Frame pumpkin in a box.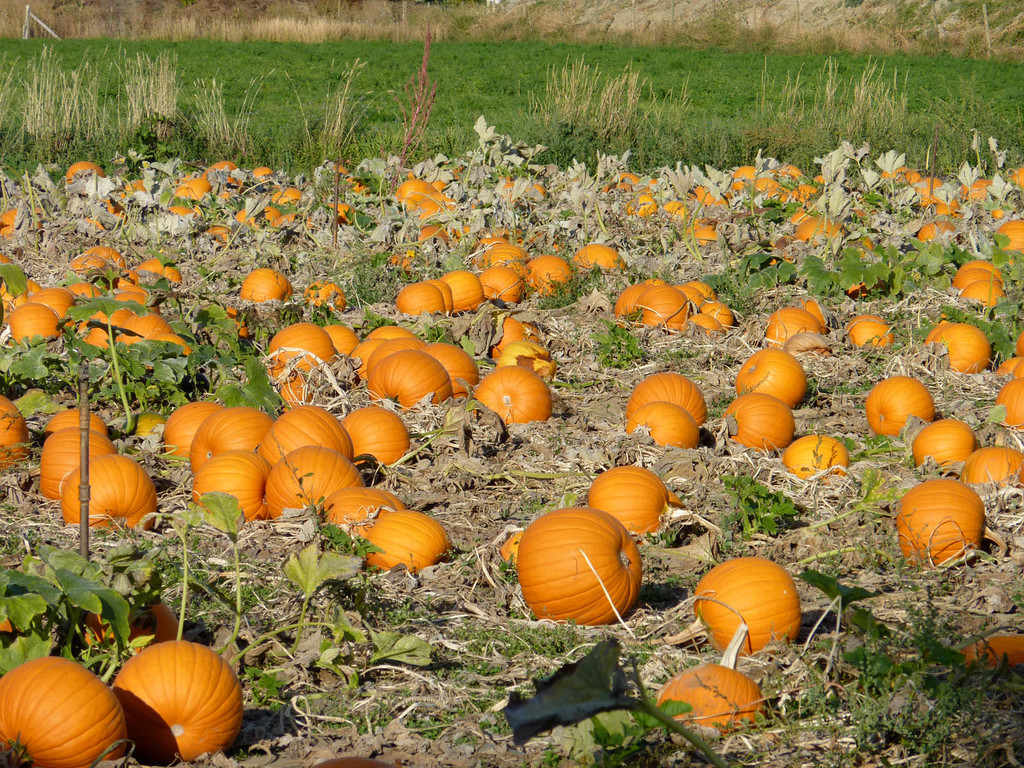
box(589, 466, 685, 538).
